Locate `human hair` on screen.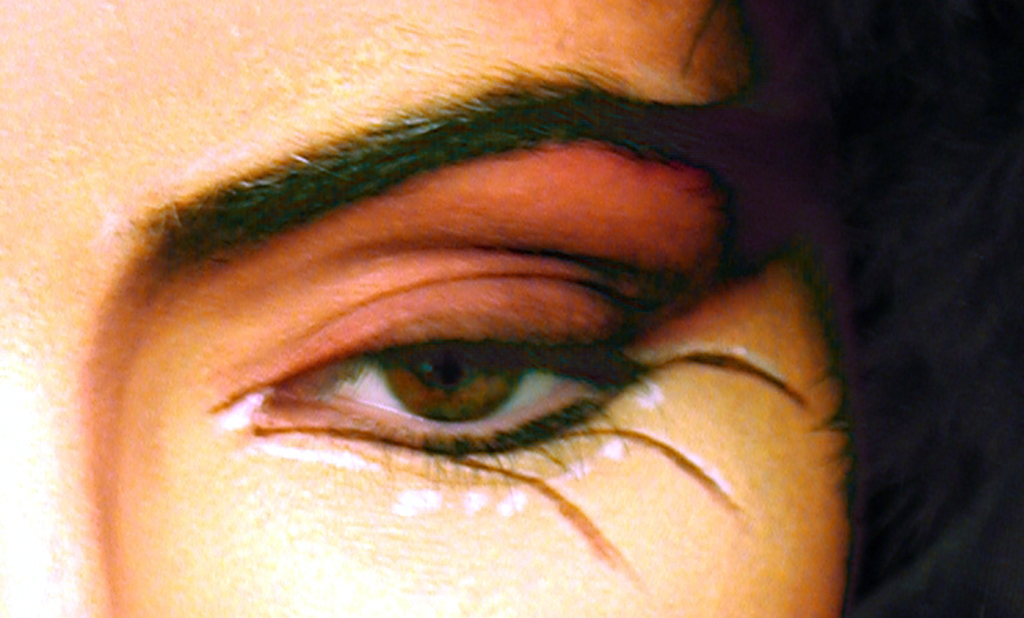
On screen at <region>770, 0, 1023, 617</region>.
